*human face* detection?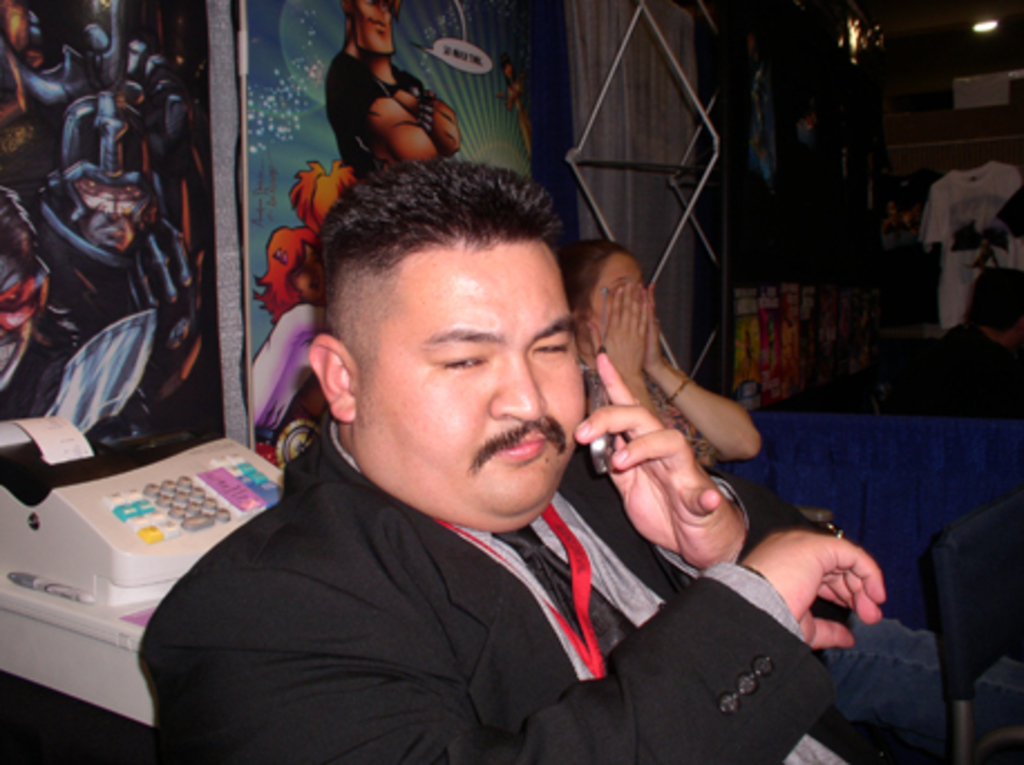
l=592, t=246, r=637, b=324
